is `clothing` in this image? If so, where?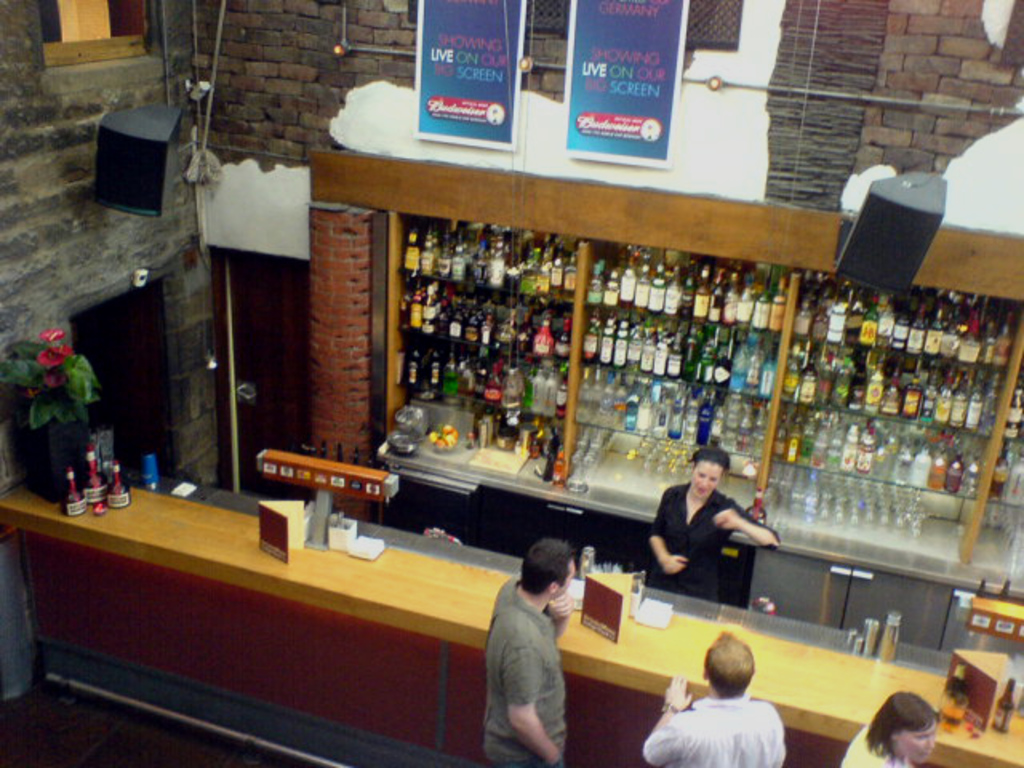
Yes, at <box>650,480,782,602</box>.
